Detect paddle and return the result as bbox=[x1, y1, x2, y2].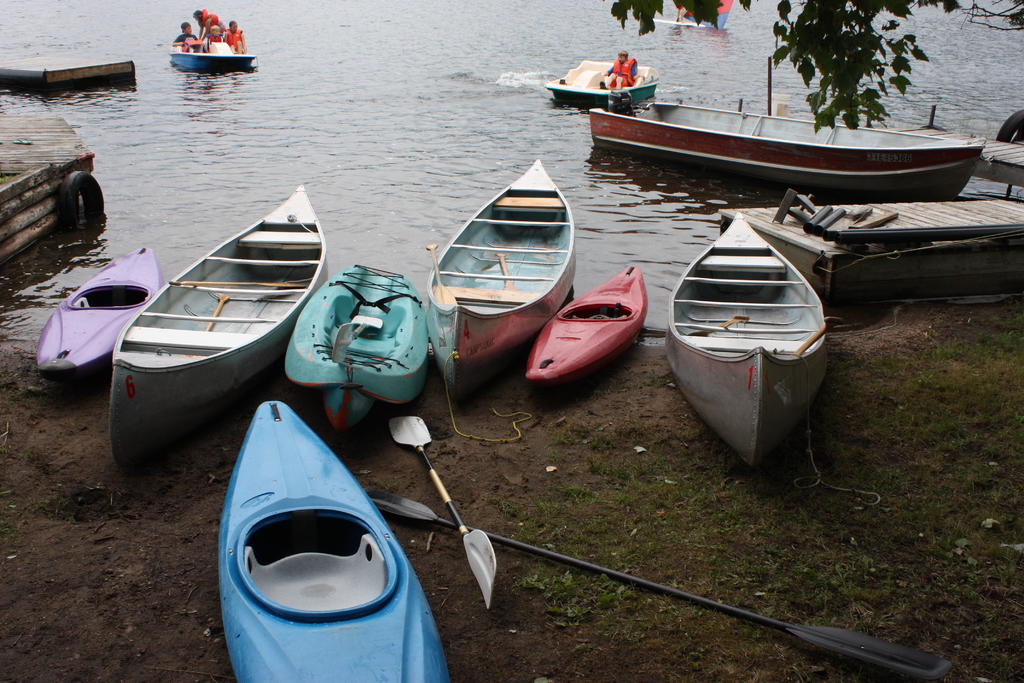
bbox=[428, 242, 456, 307].
